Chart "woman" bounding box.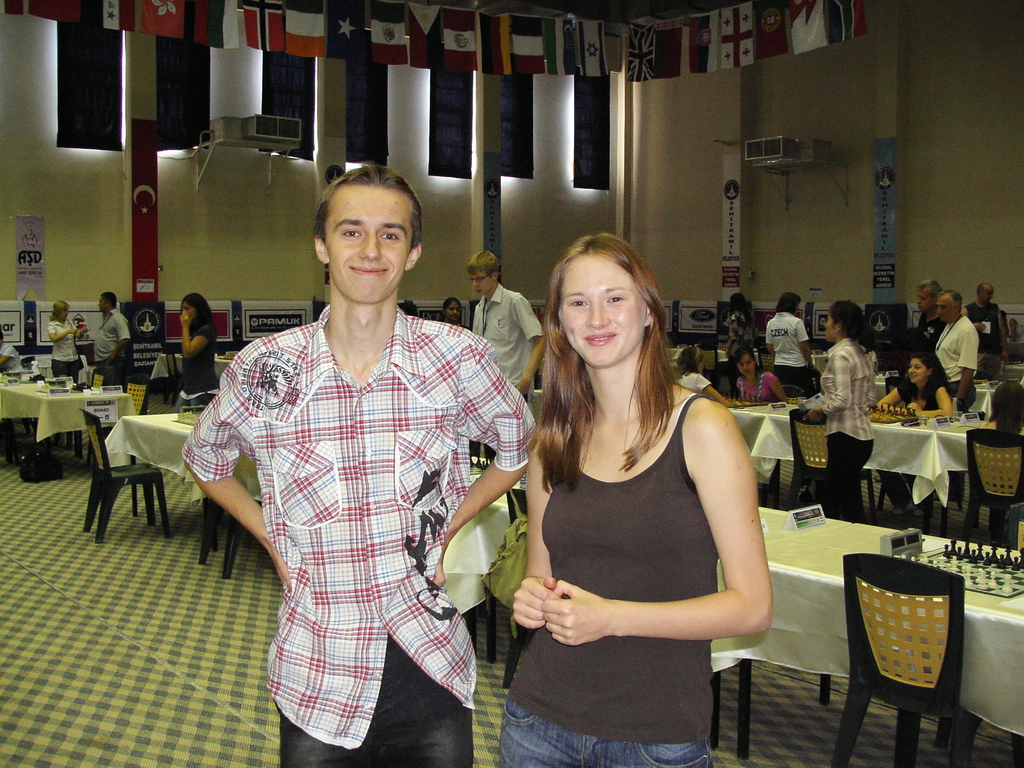
Charted: [left=173, top=294, right=221, bottom=412].
